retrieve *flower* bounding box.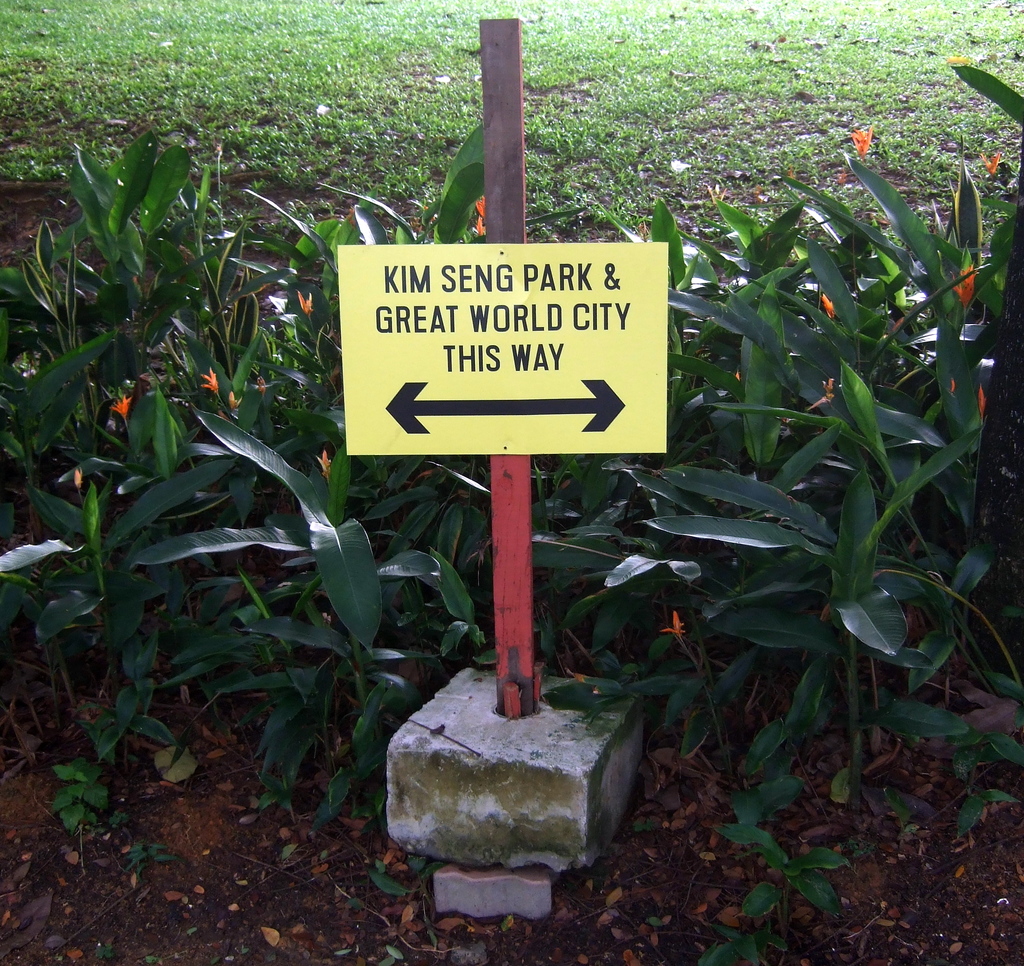
Bounding box: pyautogui.locateOnScreen(945, 268, 981, 303).
